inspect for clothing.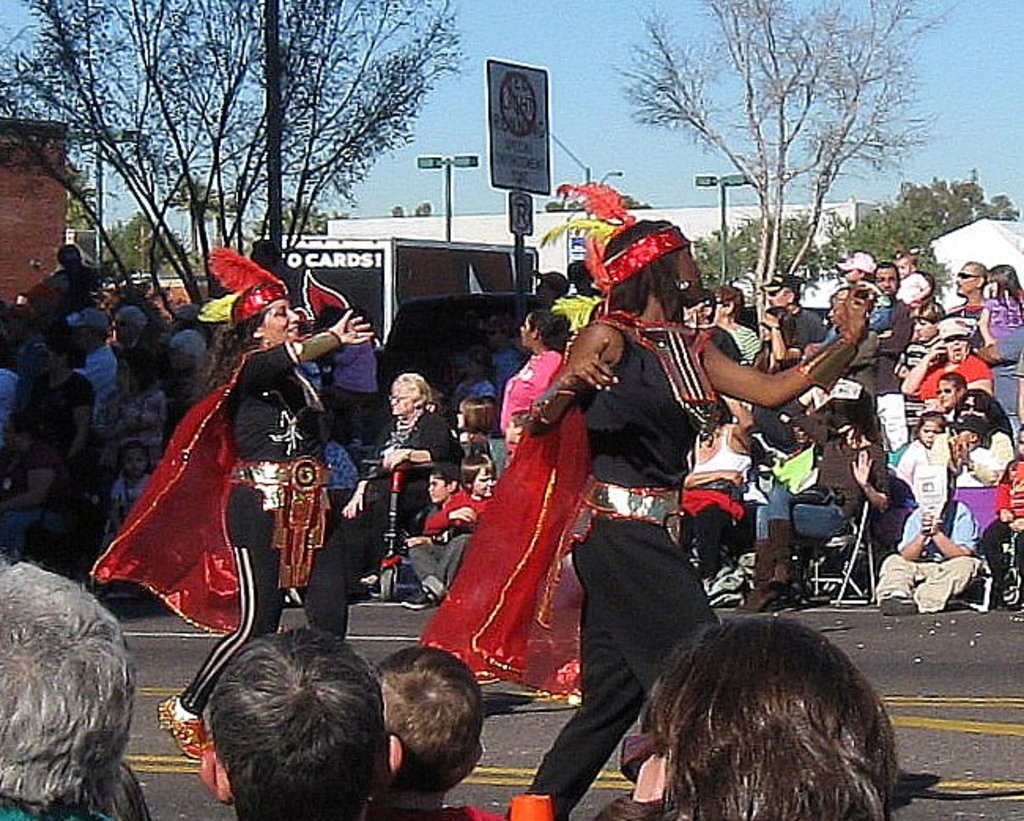
Inspection: box(501, 320, 728, 819).
